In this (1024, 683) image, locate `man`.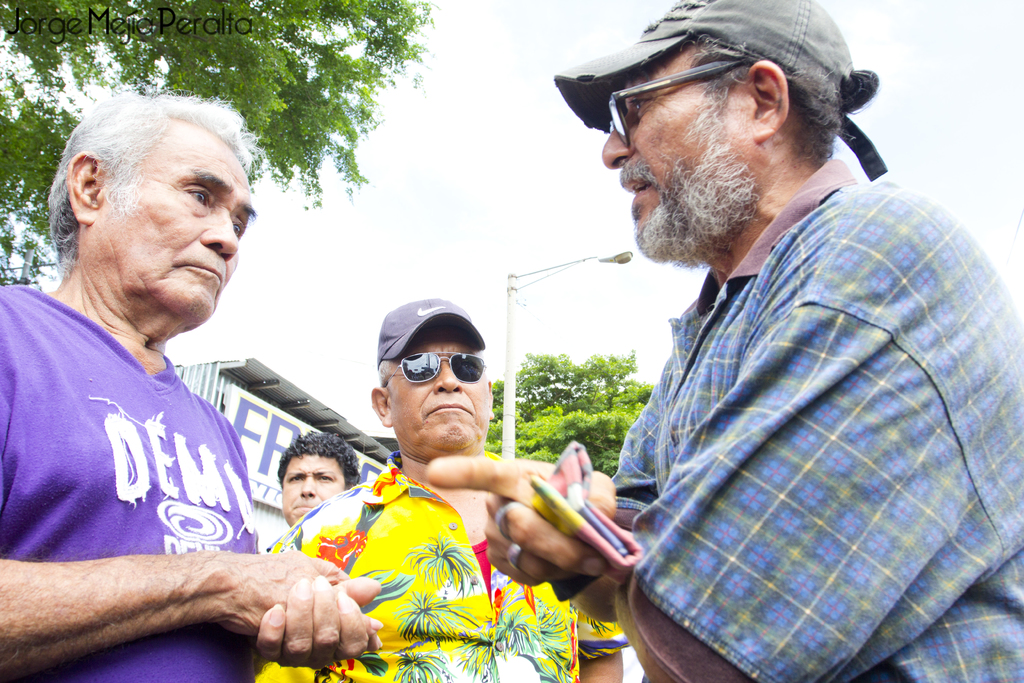
Bounding box: 268 427 364 553.
